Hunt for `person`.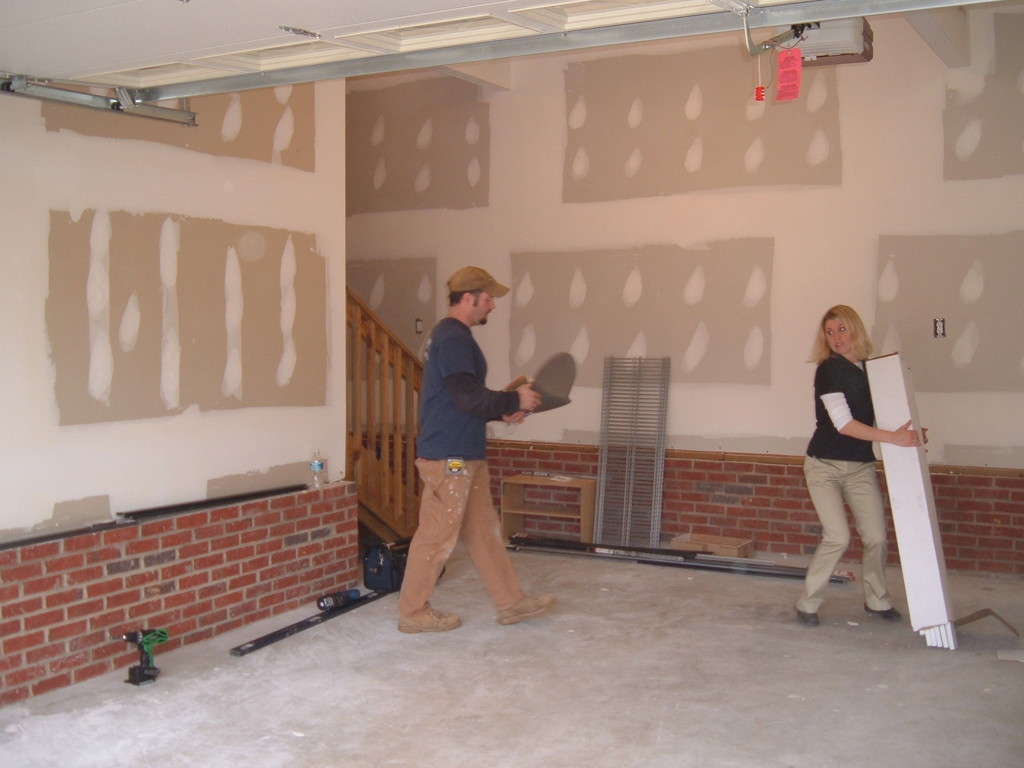
Hunted down at crop(399, 252, 538, 641).
